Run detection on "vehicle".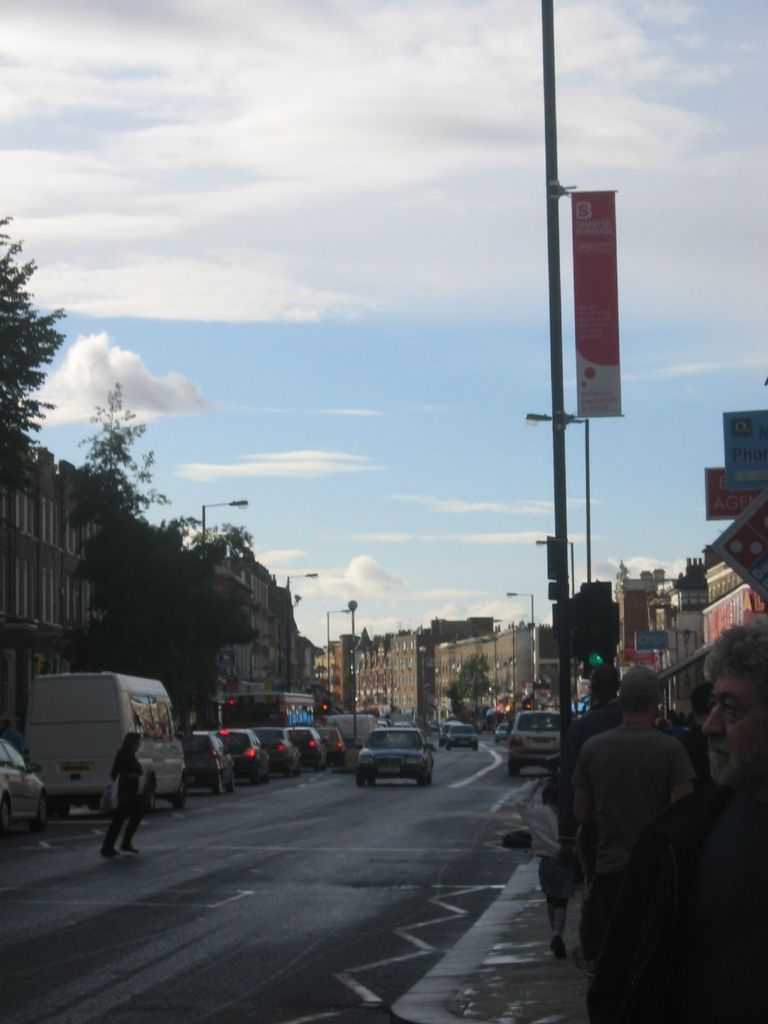
Result: box(344, 729, 445, 790).
